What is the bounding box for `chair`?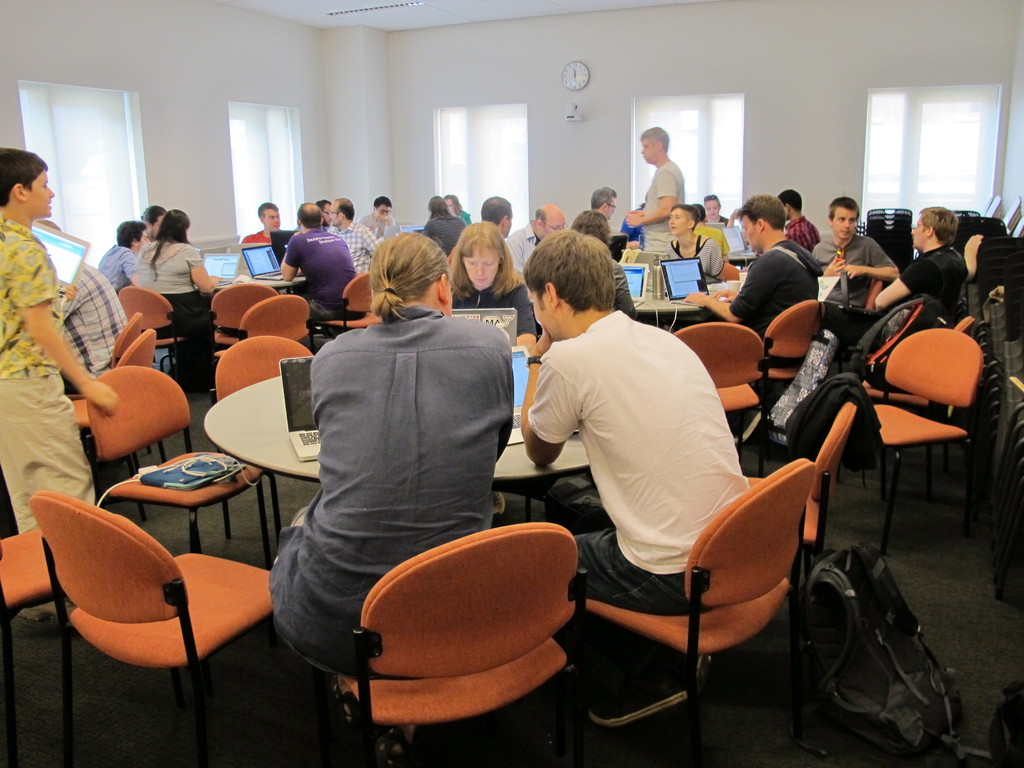
region(211, 335, 318, 569).
